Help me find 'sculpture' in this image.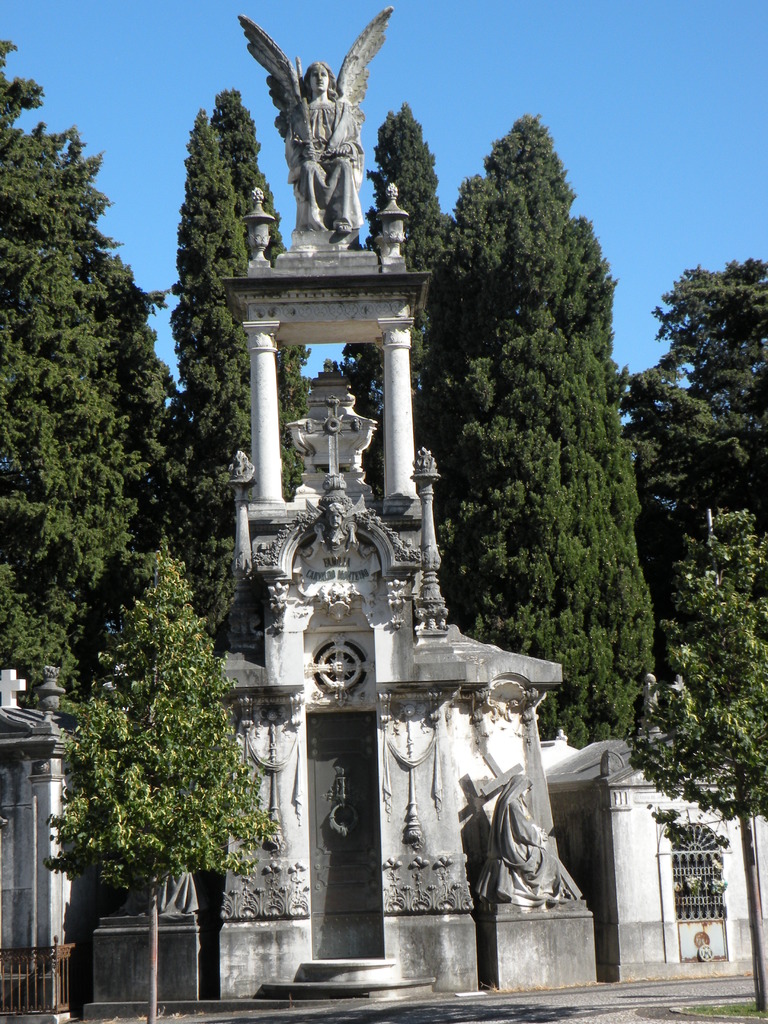
Found it: l=478, t=765, r=570, b=906.
